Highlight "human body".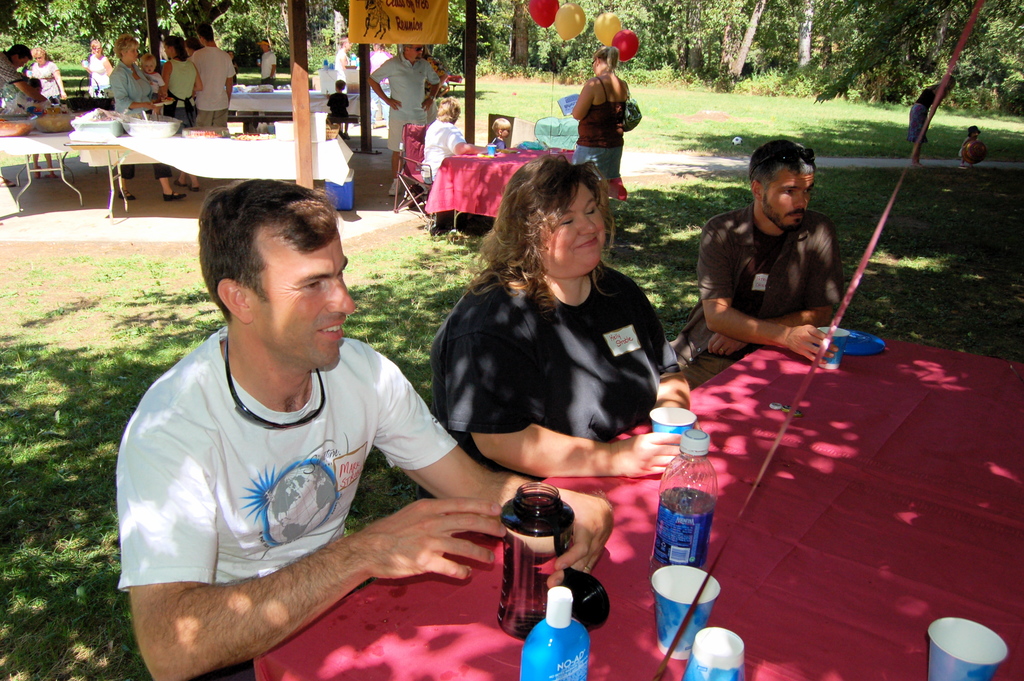
Highlighted region: [367, 54, 383, 74].
